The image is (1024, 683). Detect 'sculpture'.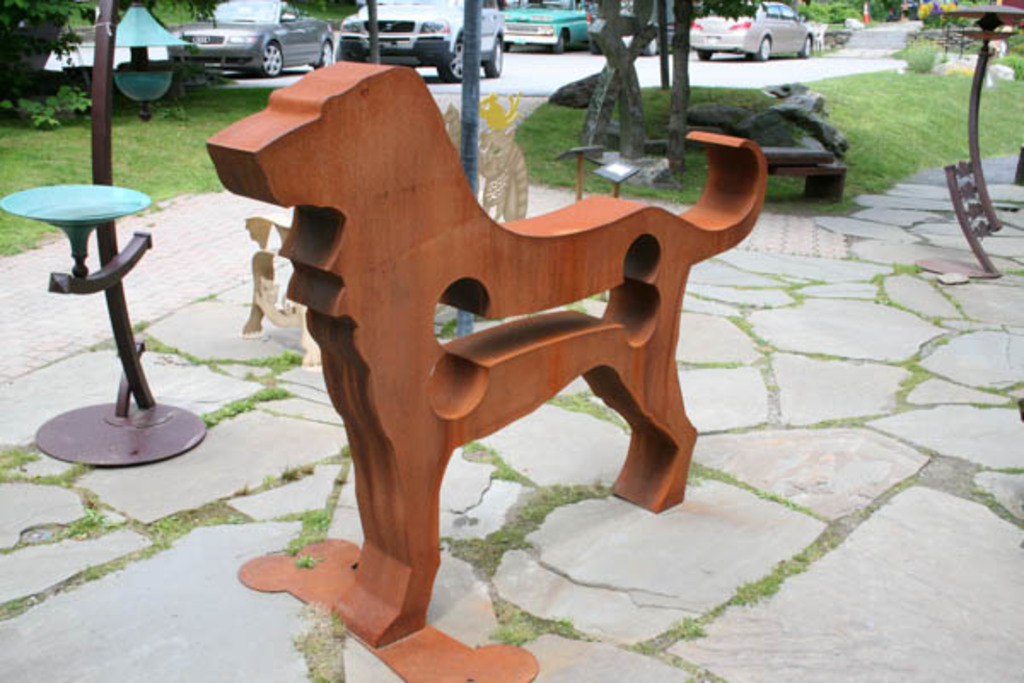
Detection: l=205, t=55, r=770, b=681.
